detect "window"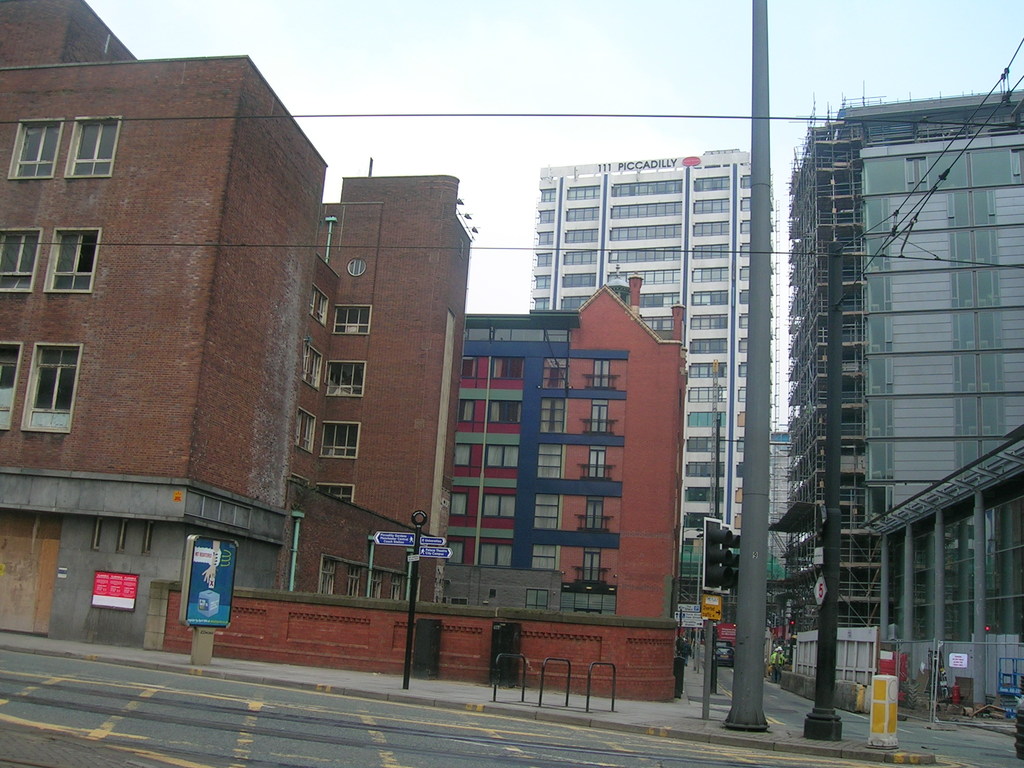
box(456, 445, 468, 465)
